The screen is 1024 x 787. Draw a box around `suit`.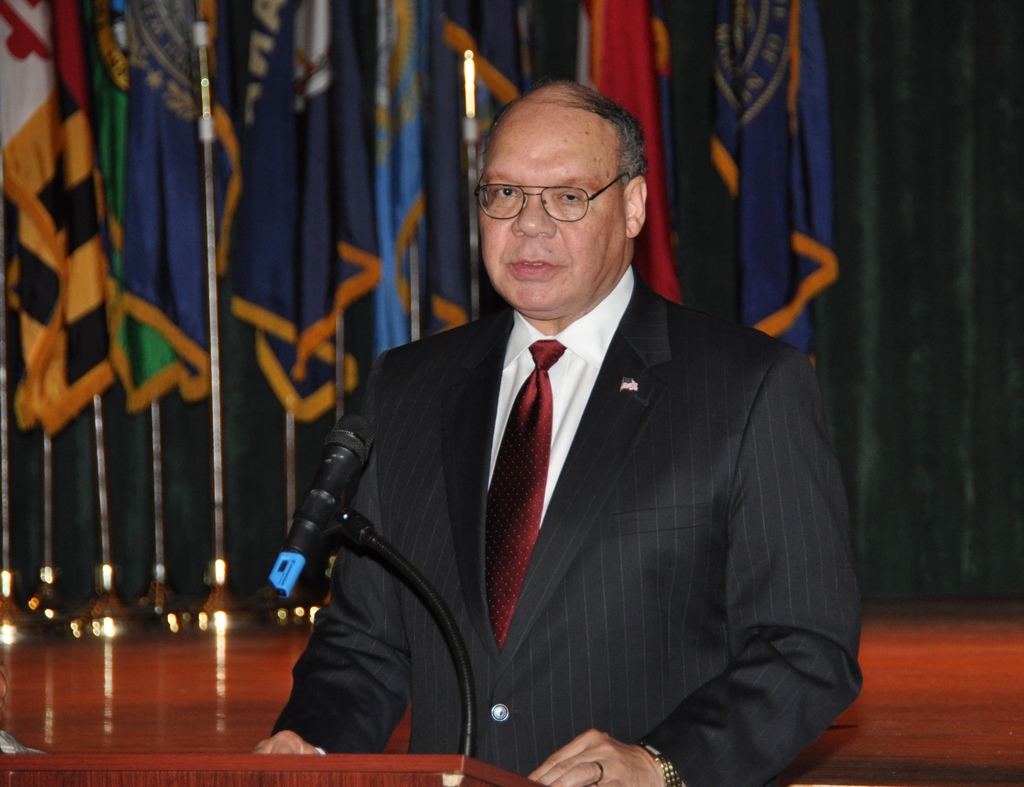
locate(253, 251, 842, 754).
